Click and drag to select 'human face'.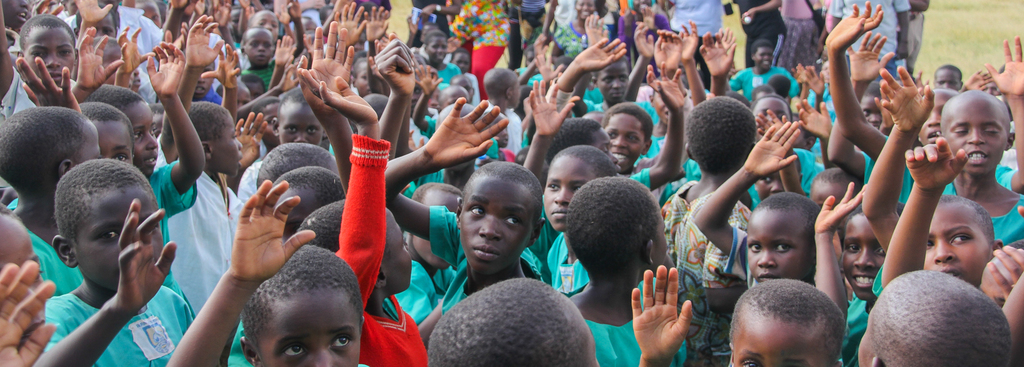
Selection: <bbox>383, 211, 413, 290</bbox>.
